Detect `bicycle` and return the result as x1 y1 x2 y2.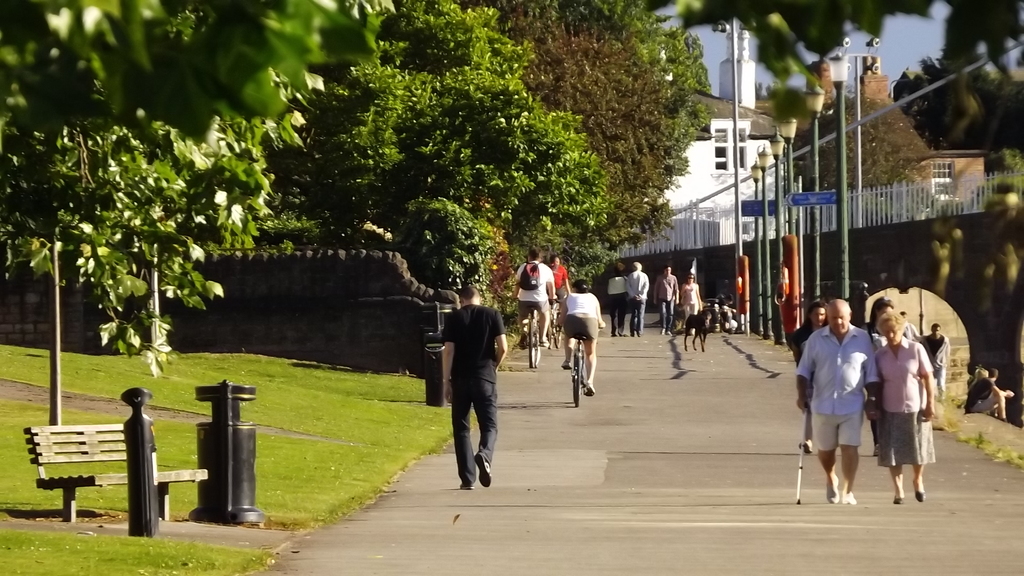
522 300 543 364.
